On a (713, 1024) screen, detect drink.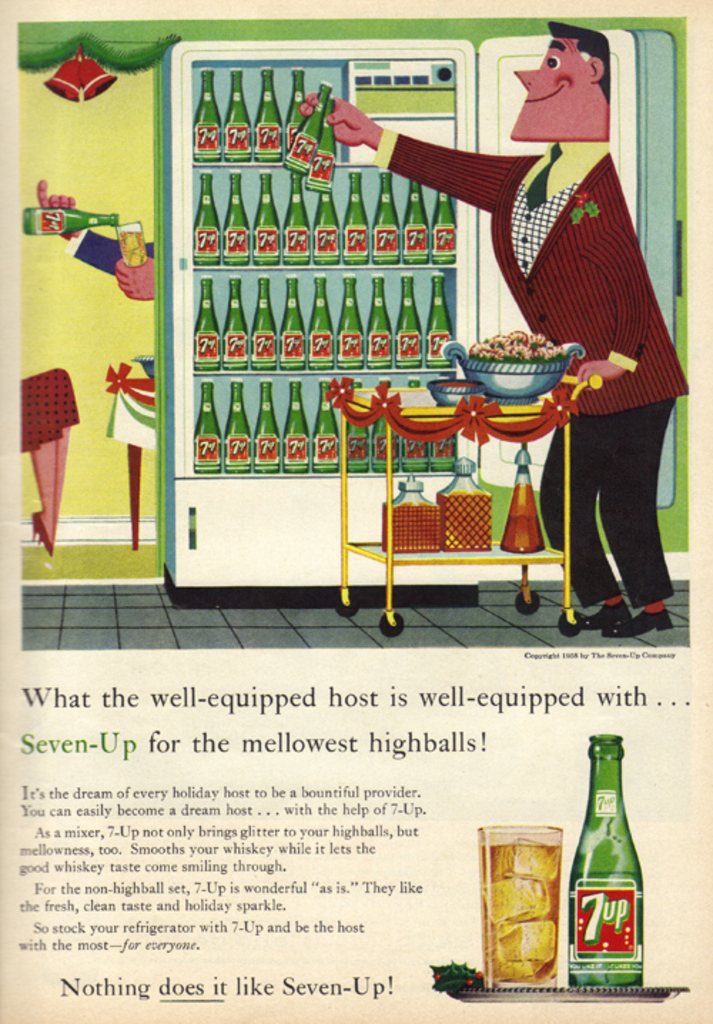
(x1=349, y1=378, x2=366, y2=472).
